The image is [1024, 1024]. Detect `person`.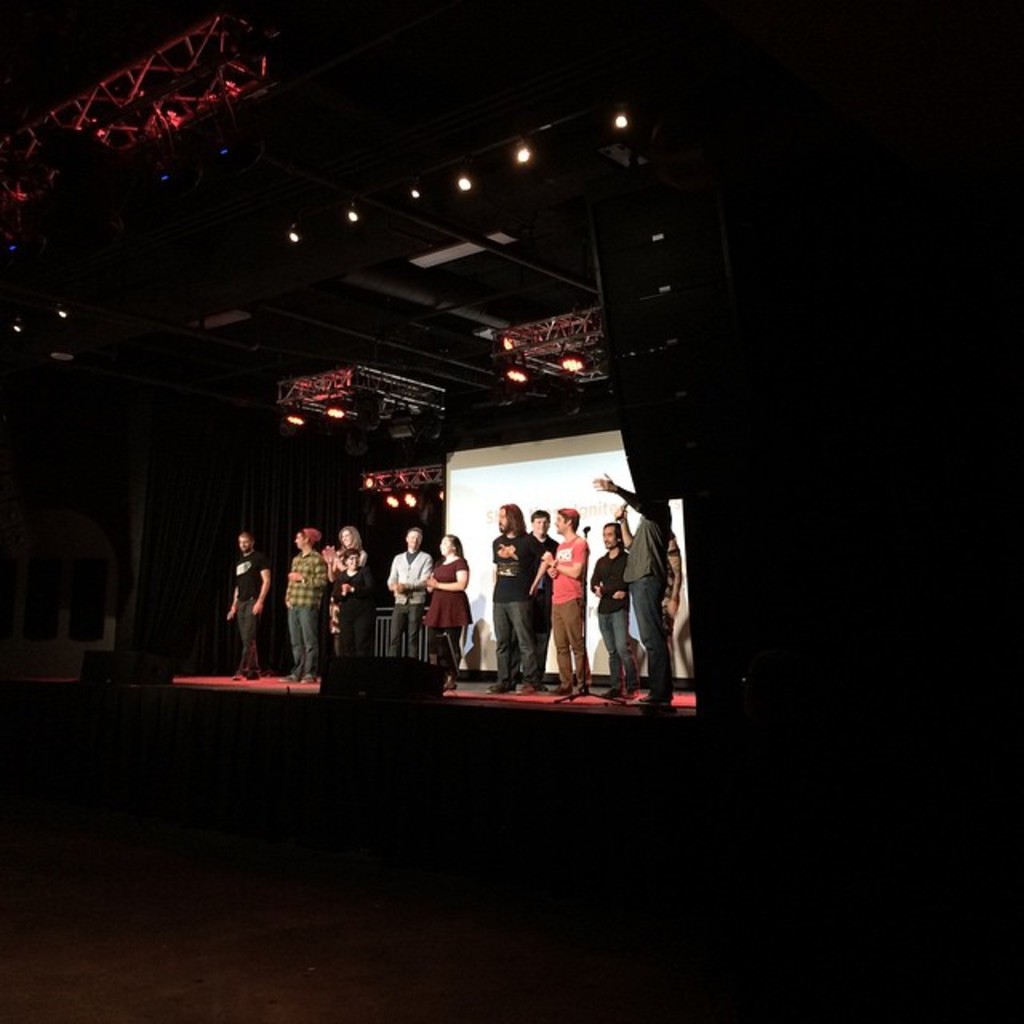
Detection: [left=480, top=501, right=552, bottom=685].
